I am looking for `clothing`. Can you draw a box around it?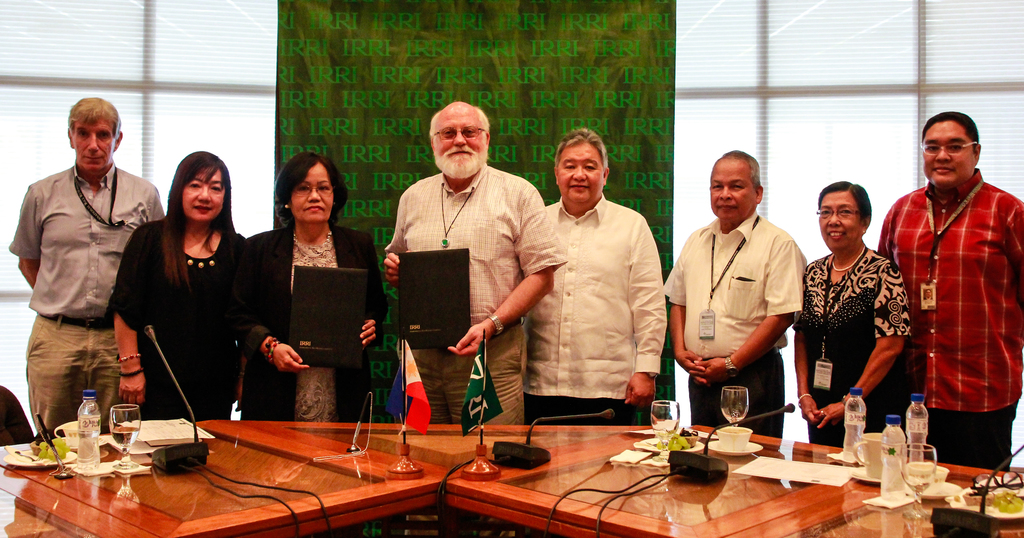
Sure, the bounding box is select_region(230, 224, 393, 430).
